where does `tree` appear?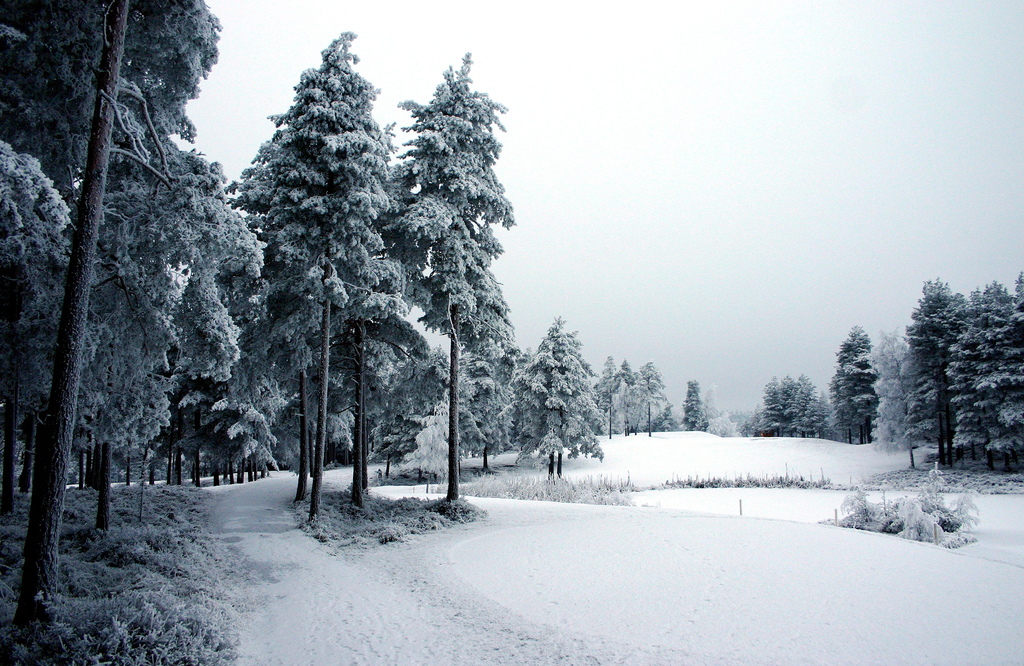
Appears at (left=517, top=320, right=602, bottom=475).
